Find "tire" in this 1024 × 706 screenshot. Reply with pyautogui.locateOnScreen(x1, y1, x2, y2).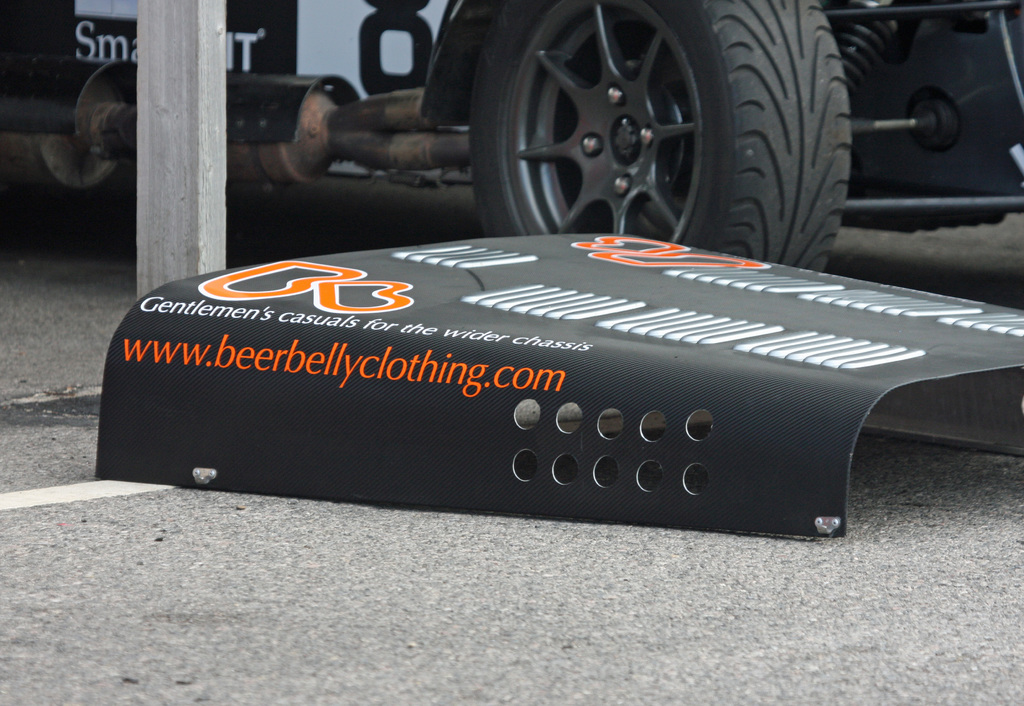
pyautogui.locateOnScreen(427, 0, 807, 256).
